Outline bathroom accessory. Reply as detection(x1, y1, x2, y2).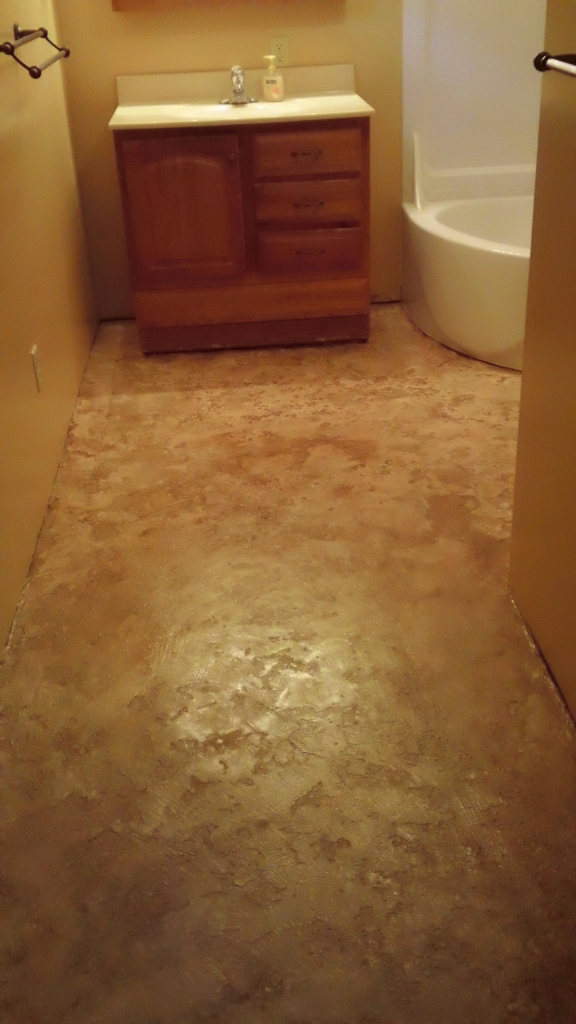
detection(527, 35, 575, 89).
